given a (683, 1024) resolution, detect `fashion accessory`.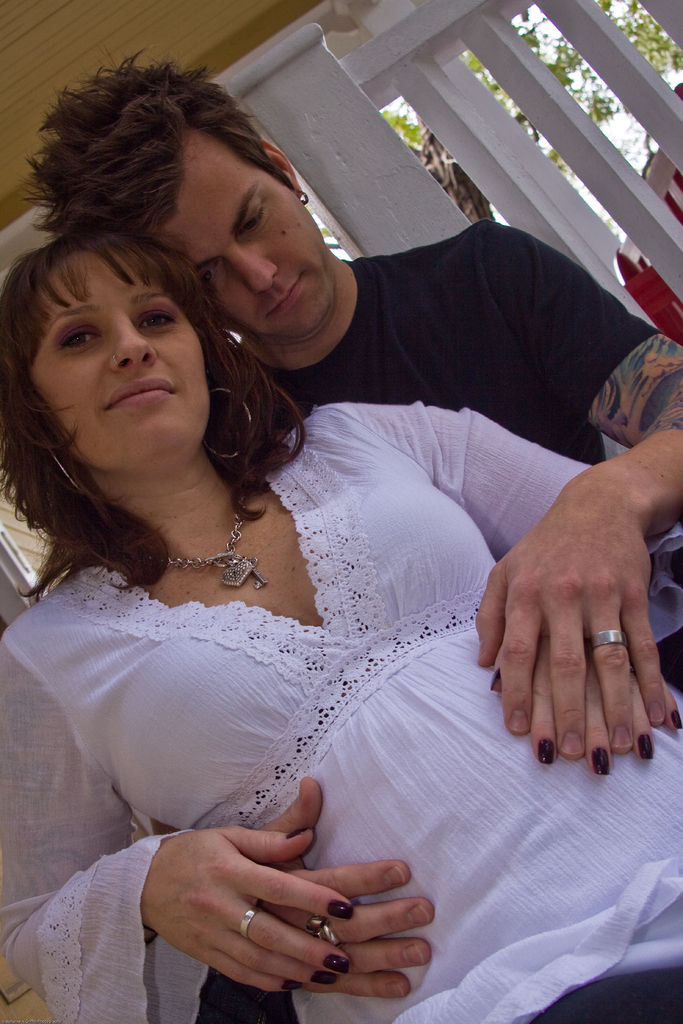
(left=311, top=972, right=336, bottom=986).
